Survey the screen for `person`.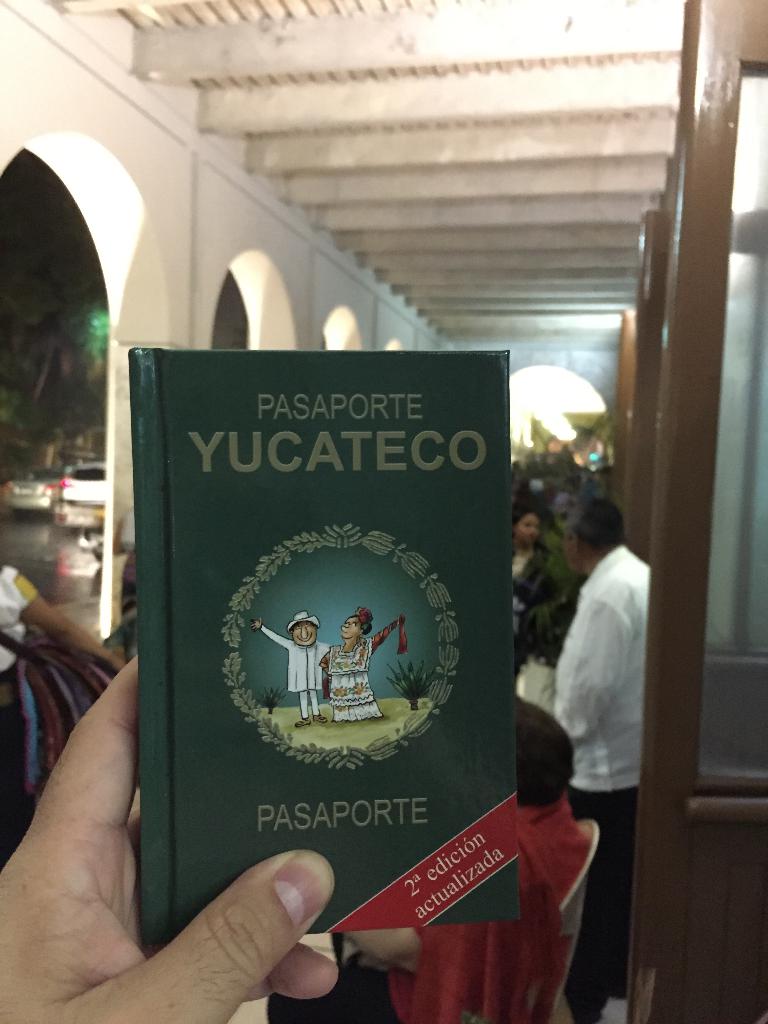
Survey found: detection(317, 607, 406, 721).
